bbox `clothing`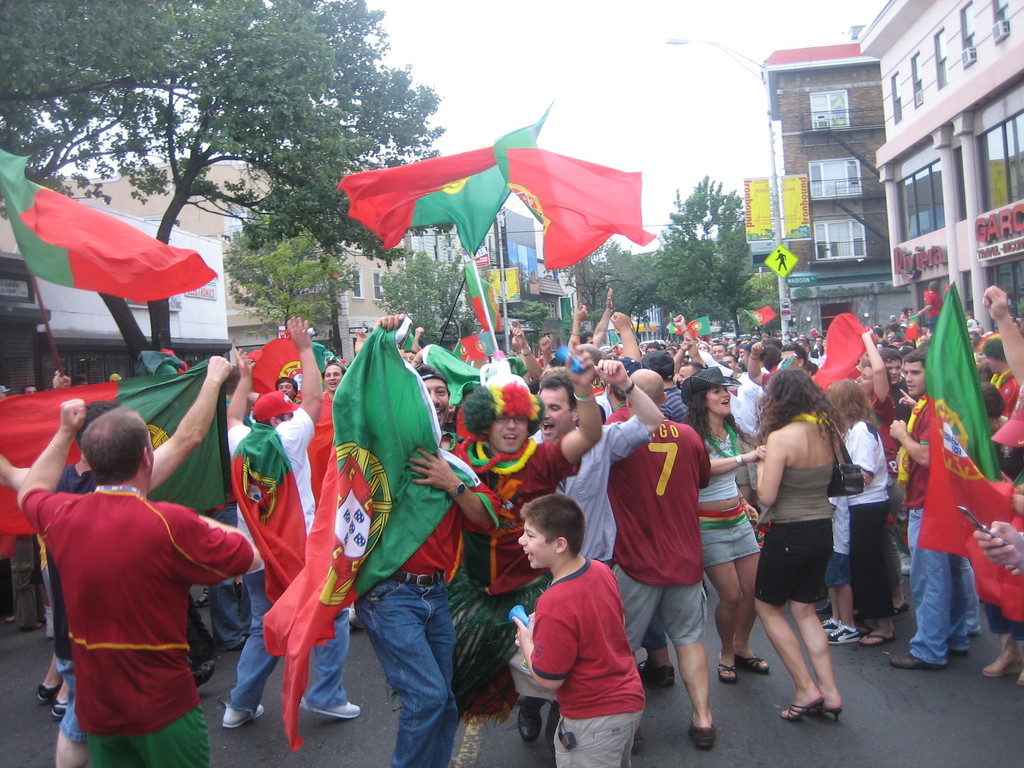
bbox=[763, 371, 772, 387]
